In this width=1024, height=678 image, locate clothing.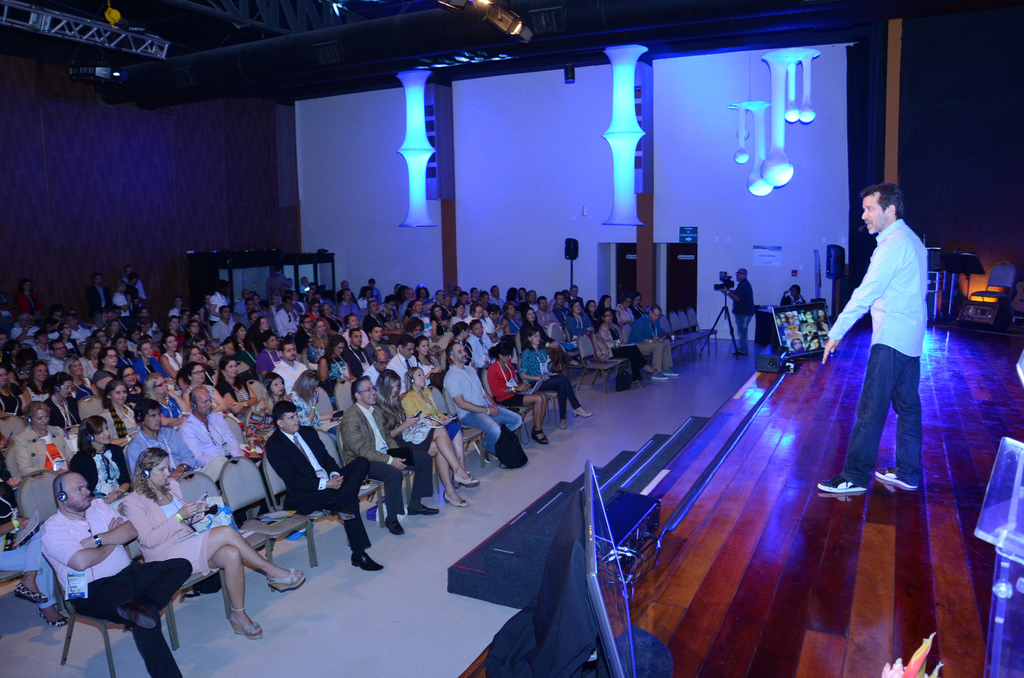
Bounding box: 825:194:936:481.
